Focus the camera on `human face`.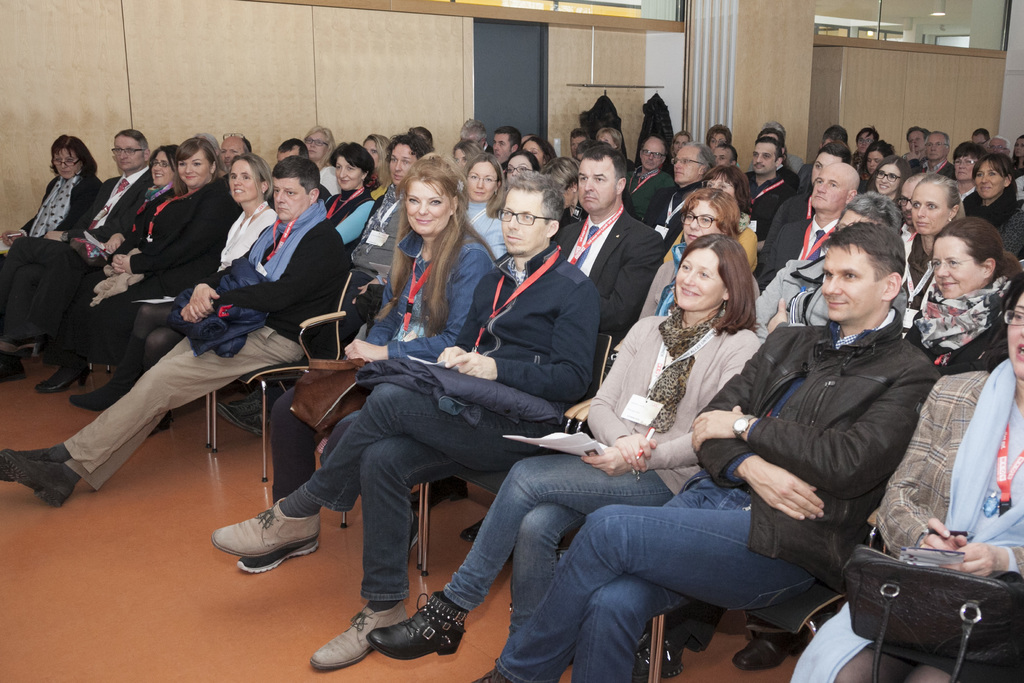
Focus region: 226 159 261 202.
